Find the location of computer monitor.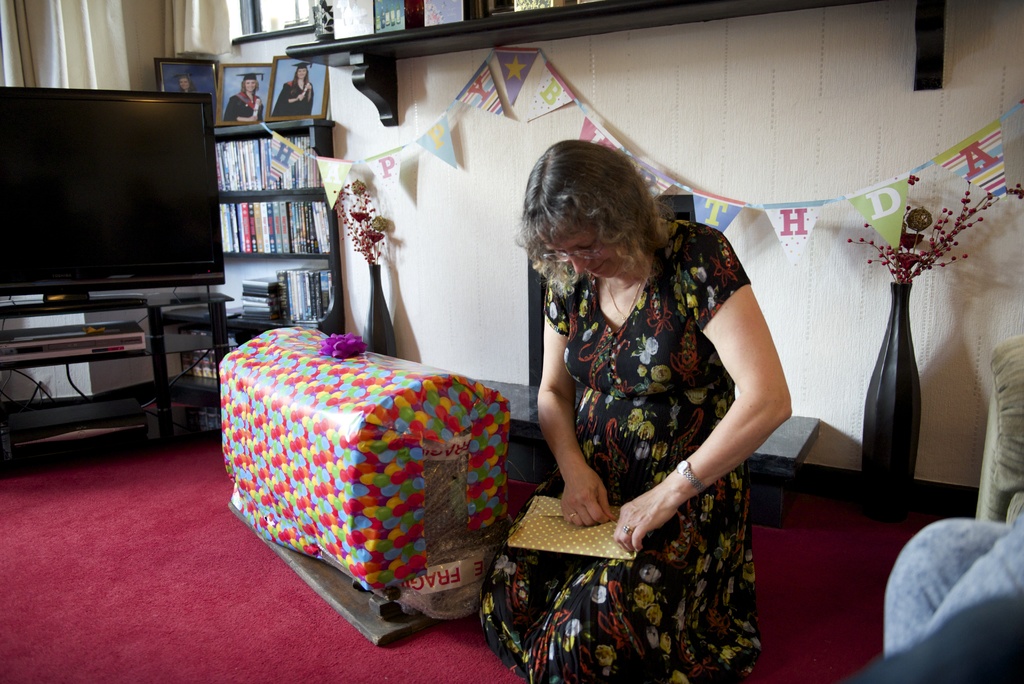
Location: box(3, 87, 224, 313).
